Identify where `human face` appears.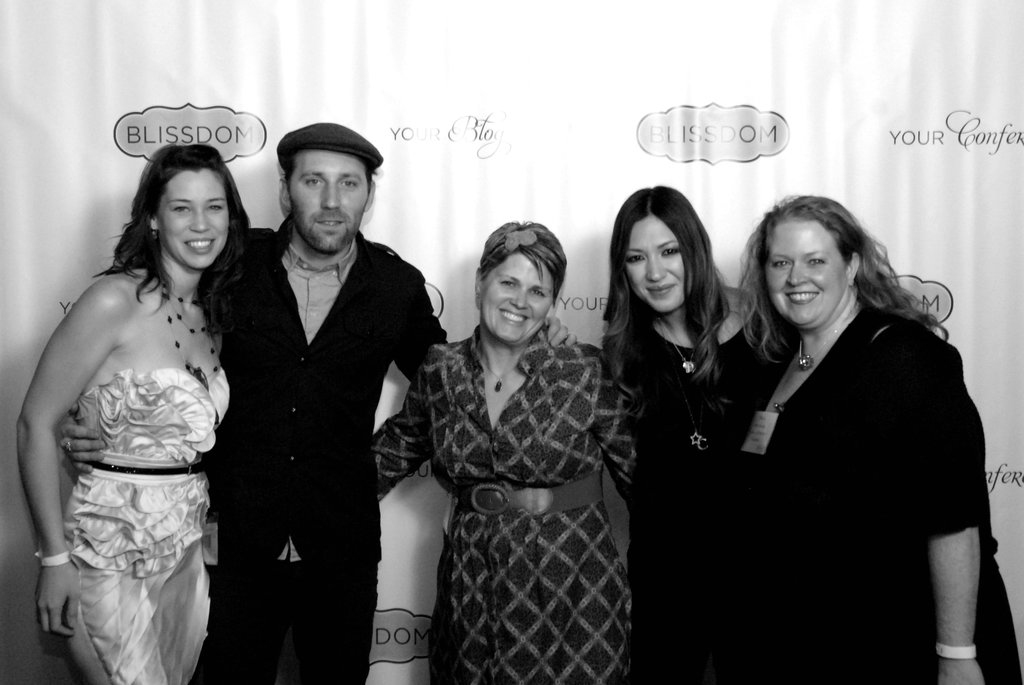
Appears at (left=488, top=255, right=554, bottom=347).
